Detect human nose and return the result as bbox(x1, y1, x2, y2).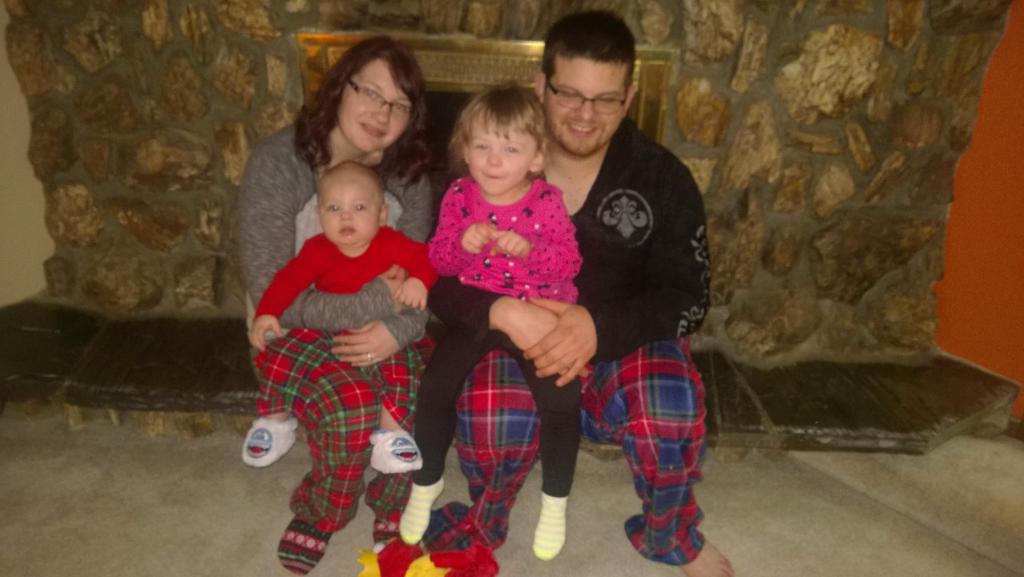
bbox(341, 208, 350, 220).
